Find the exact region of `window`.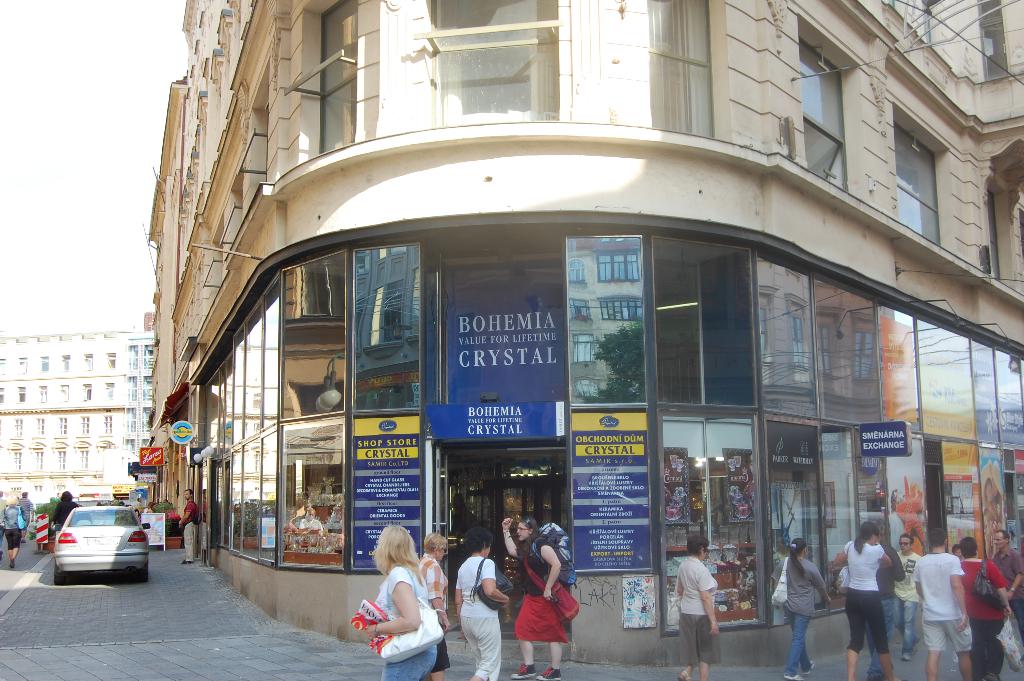
Exact region: crop(989, 190, 1005, 282).
